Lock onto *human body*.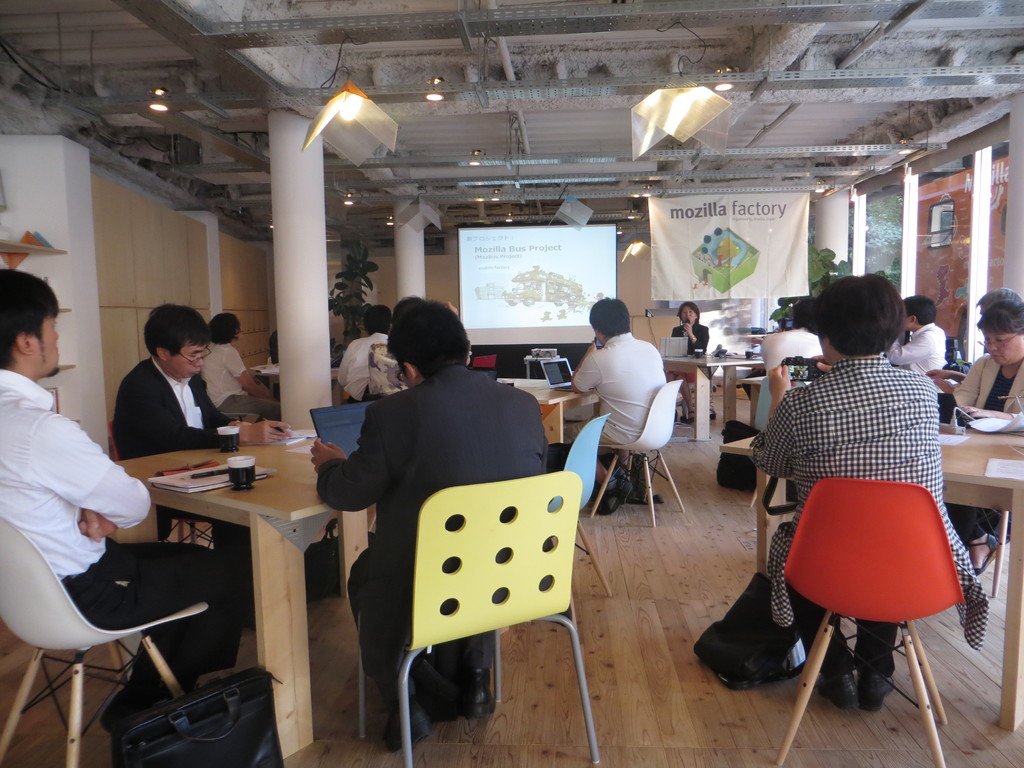
Locked: bbox=(304, 364, 546, 749).
